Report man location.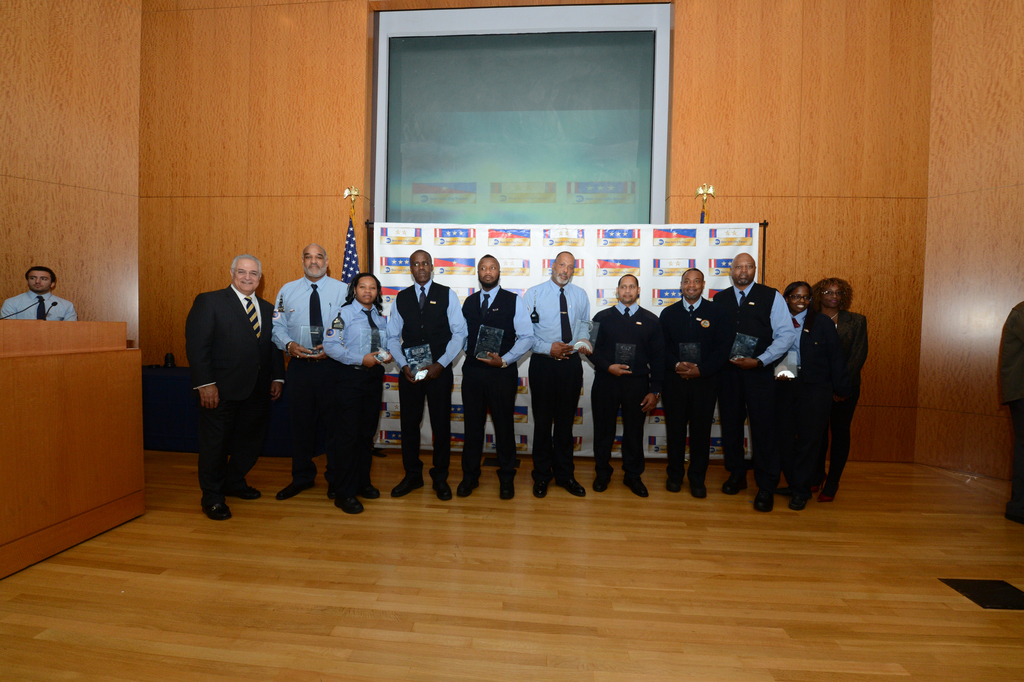
Report: <region>712, 253, 797, 509</region>.
